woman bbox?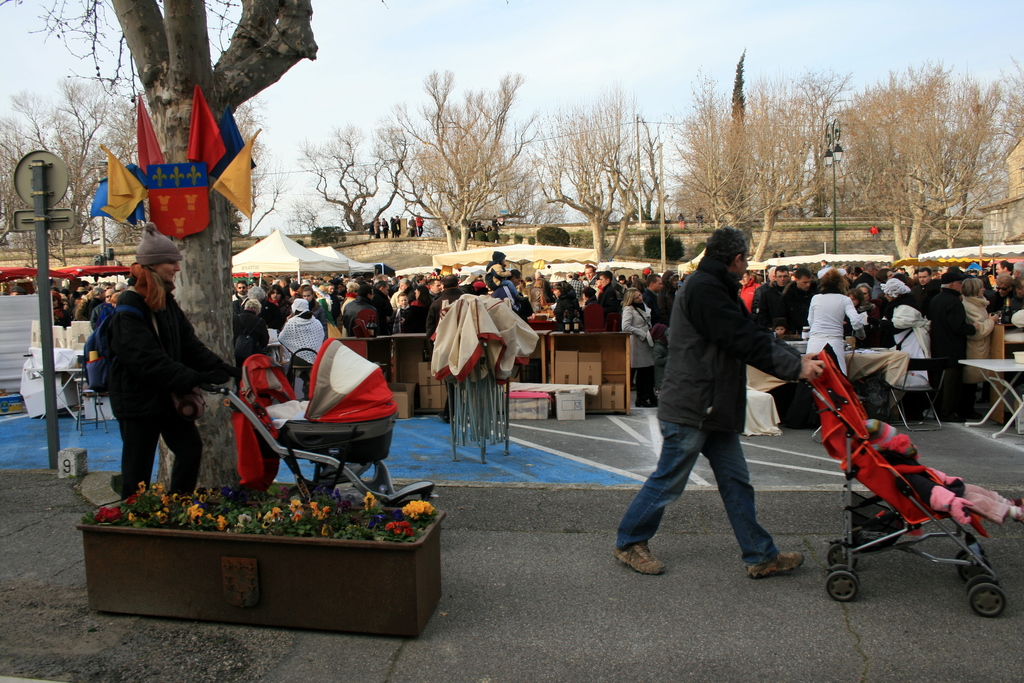
x1=90, y1=227, x2=218, y2=514
